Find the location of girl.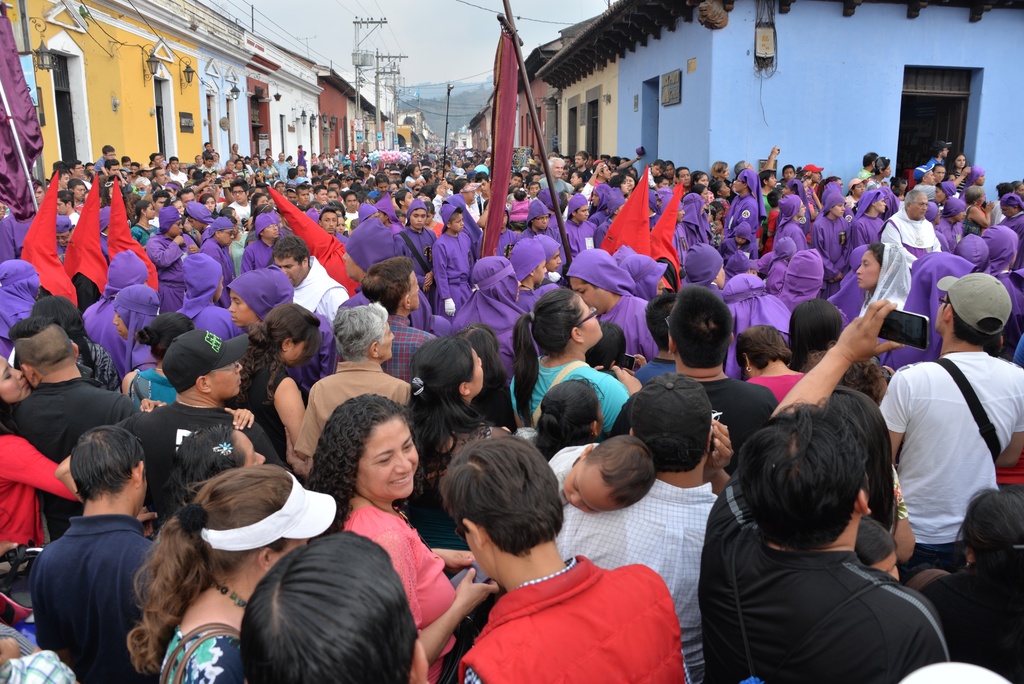
Location: (x1=0, y1=355, x2=78, y2=543).
